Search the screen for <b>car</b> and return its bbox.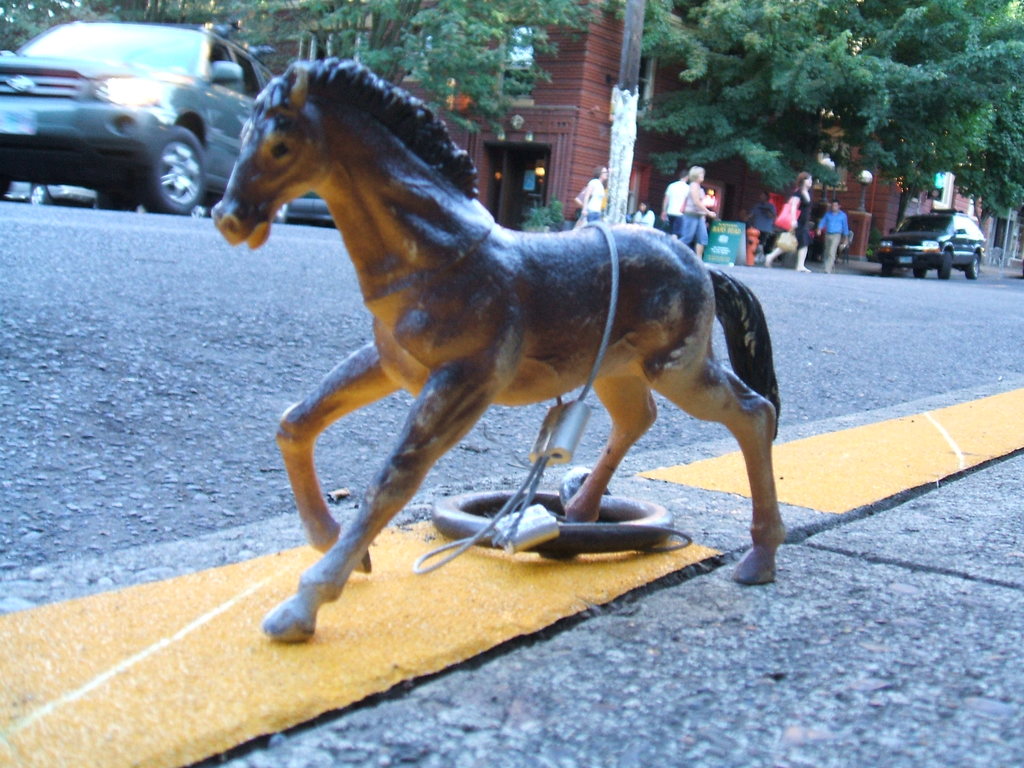
Found: <box>0,23,269,214</box>.
